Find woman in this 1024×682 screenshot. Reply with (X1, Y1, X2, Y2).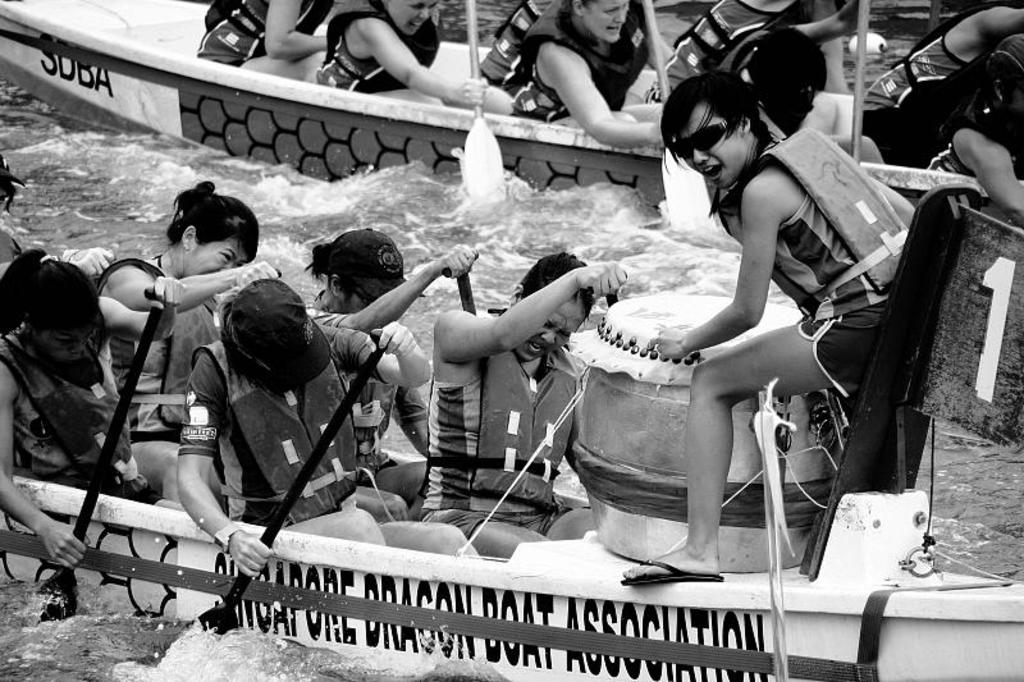
(625, 42, 916, 590).
